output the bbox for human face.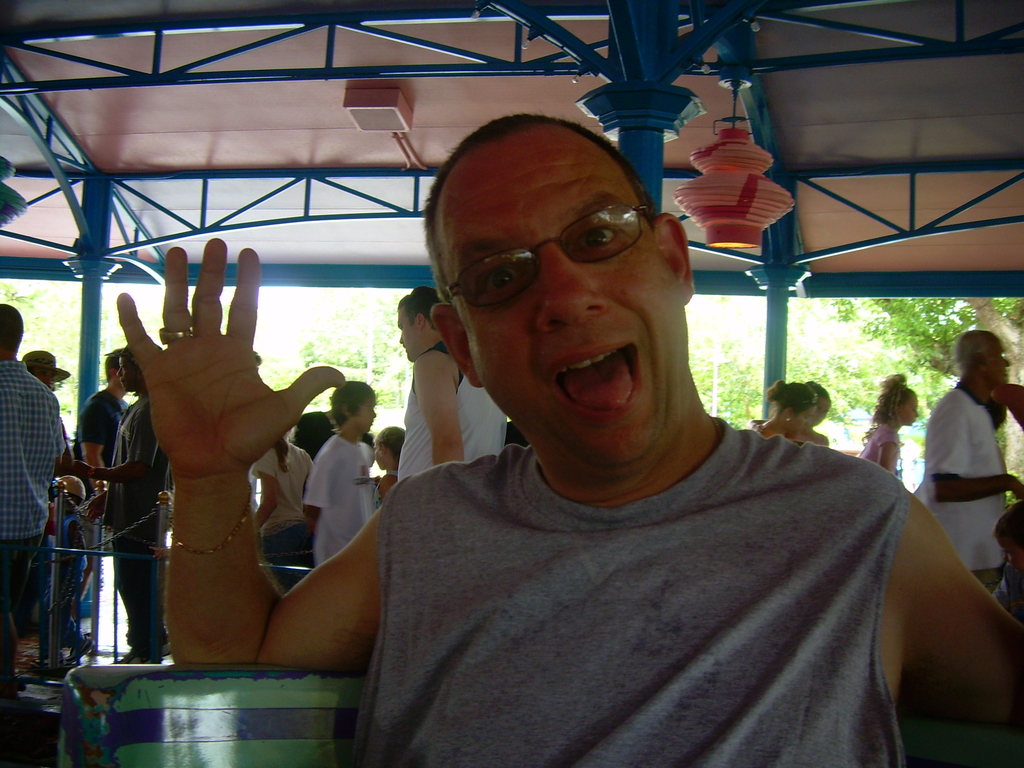
(x1=900, y1=393, x2=922, y2=427).
